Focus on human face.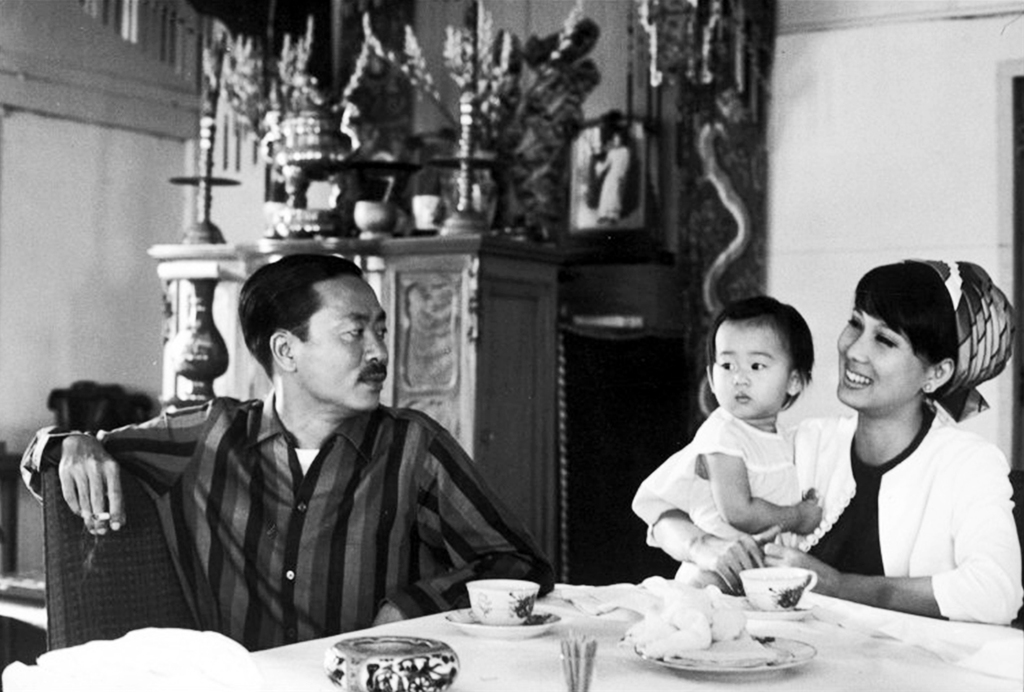
Focused at BBox(295, 278, 390, 410).
